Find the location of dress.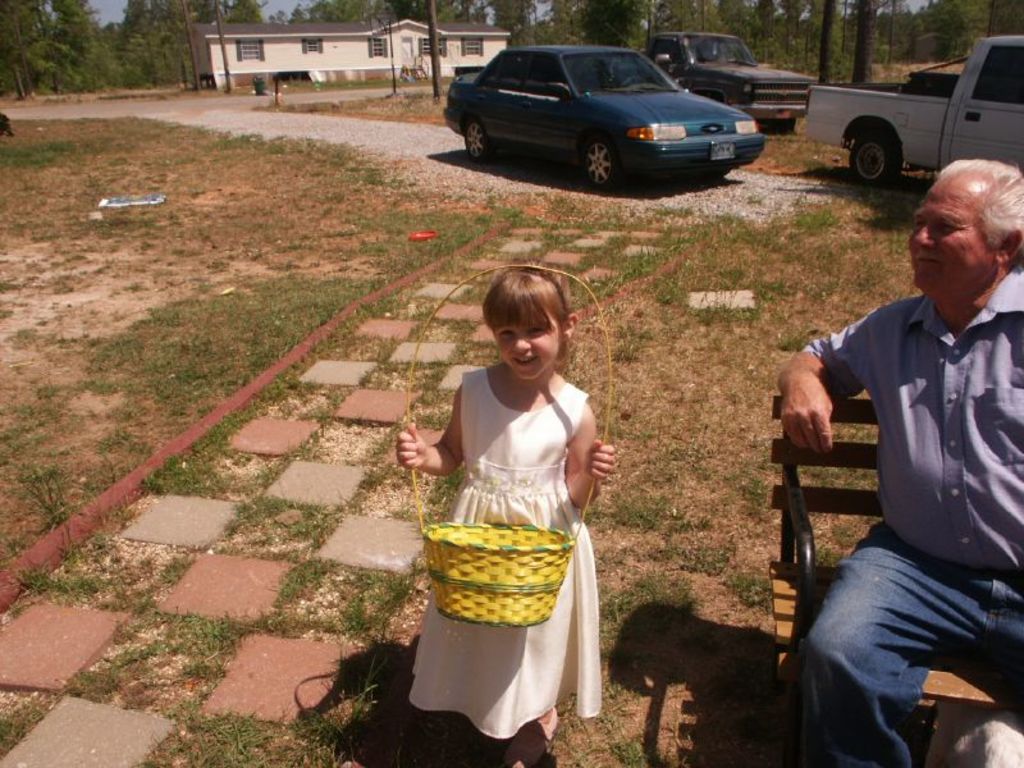
Location: 410:367:600:736.
